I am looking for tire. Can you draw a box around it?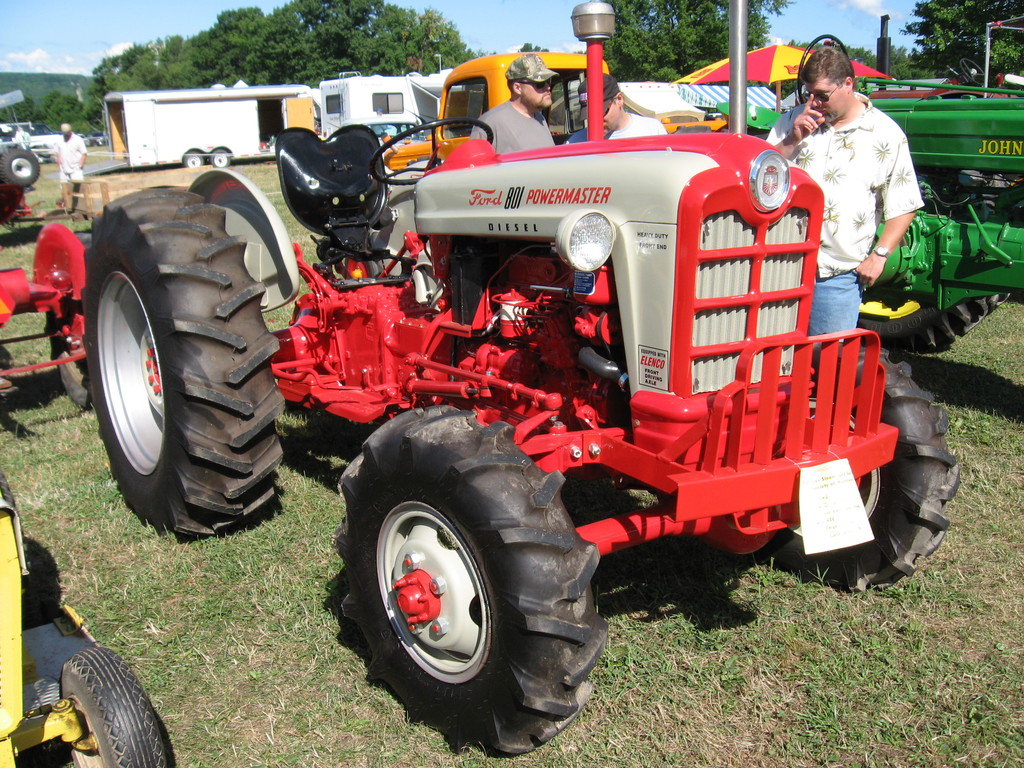
Sure, the bounding box is x1=860, y1=295, x2=1010, y2=356.
